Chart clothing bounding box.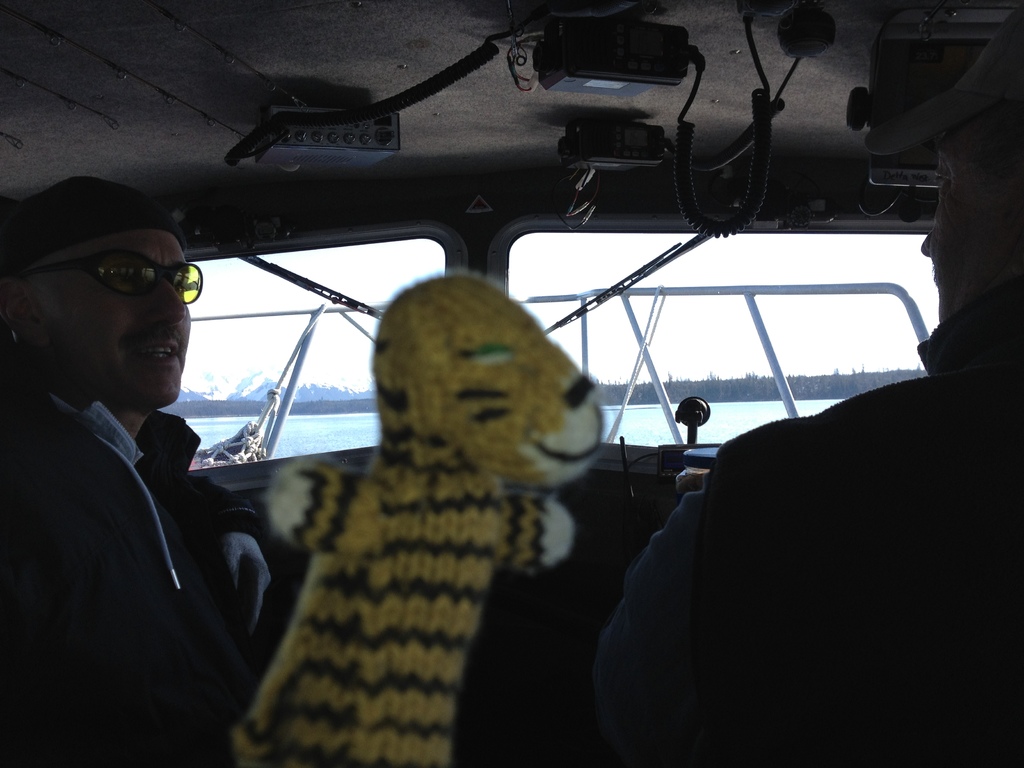
Charted: [left=1, top=369, right=274, bottom=767].
